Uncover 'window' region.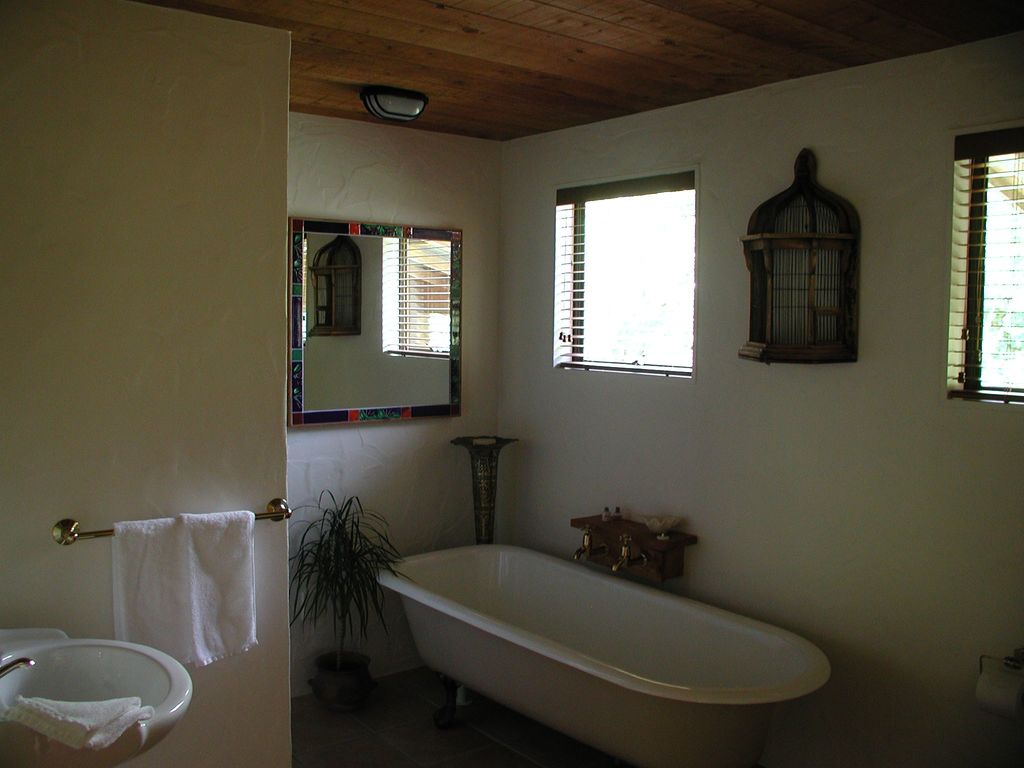
Uncovered: crop(537, 141, 727, 399).
